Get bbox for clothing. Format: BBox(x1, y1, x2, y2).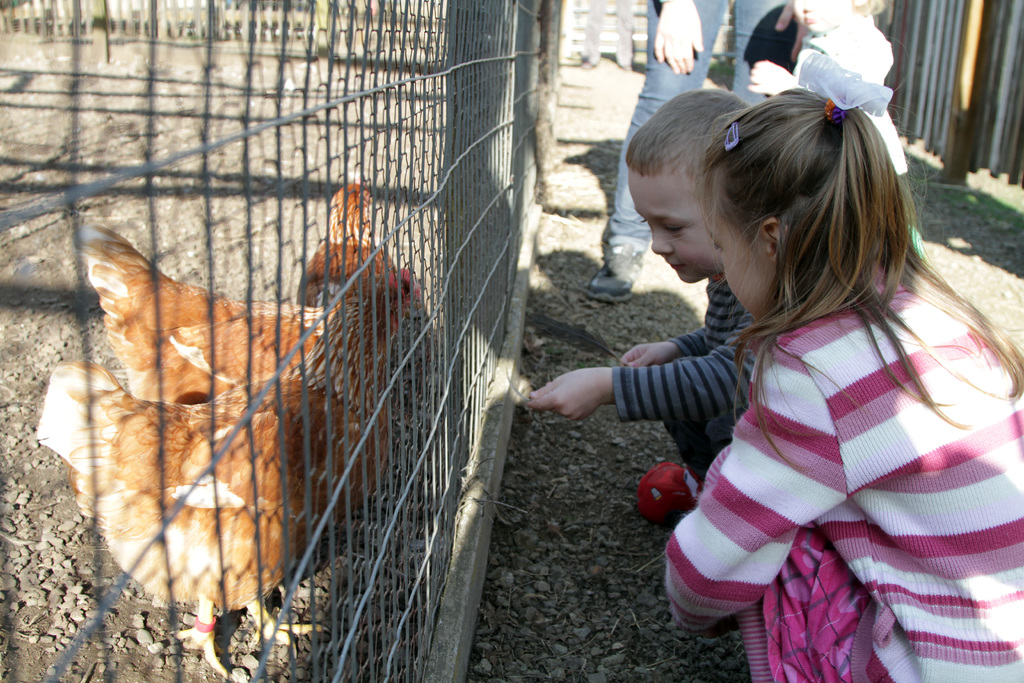
BBox(602, 0, 796, 266).
